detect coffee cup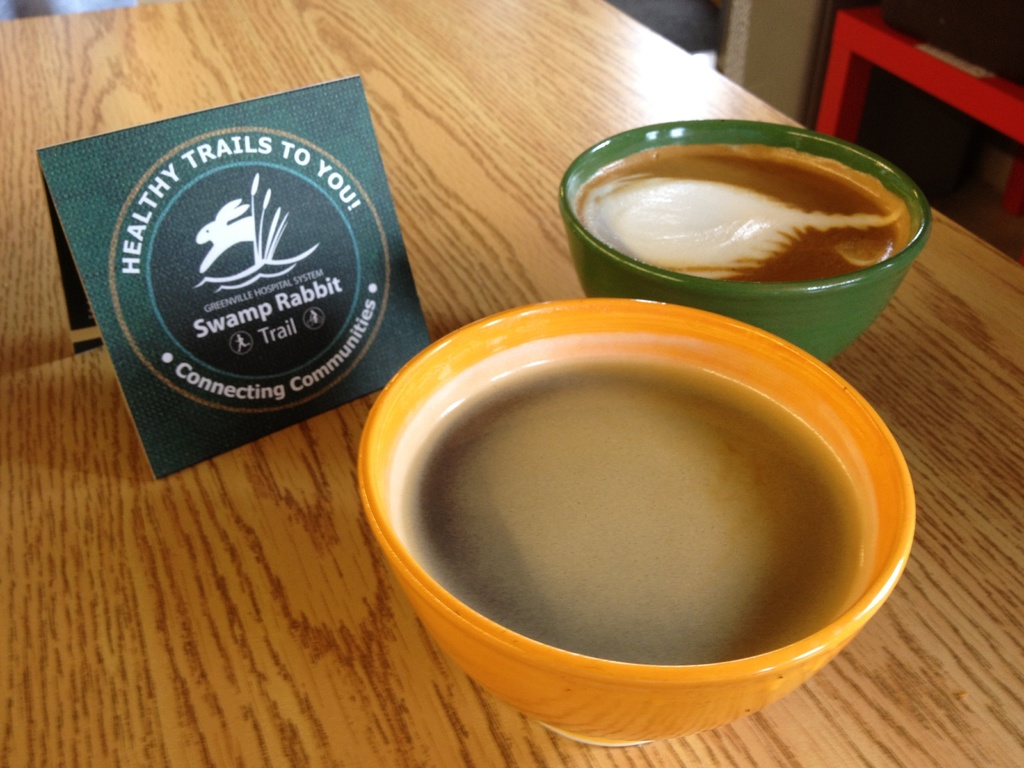
<region>556, 115, 933, 366</region>
